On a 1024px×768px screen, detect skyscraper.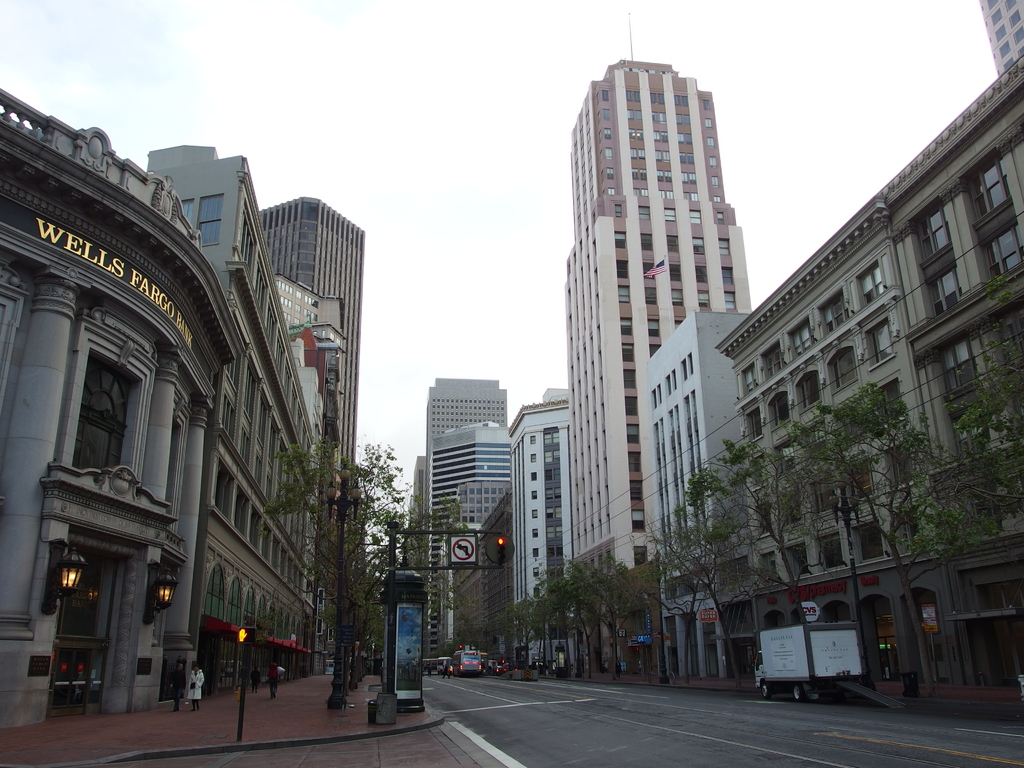
x1=257, y1=191, x2=364, y2=495.
